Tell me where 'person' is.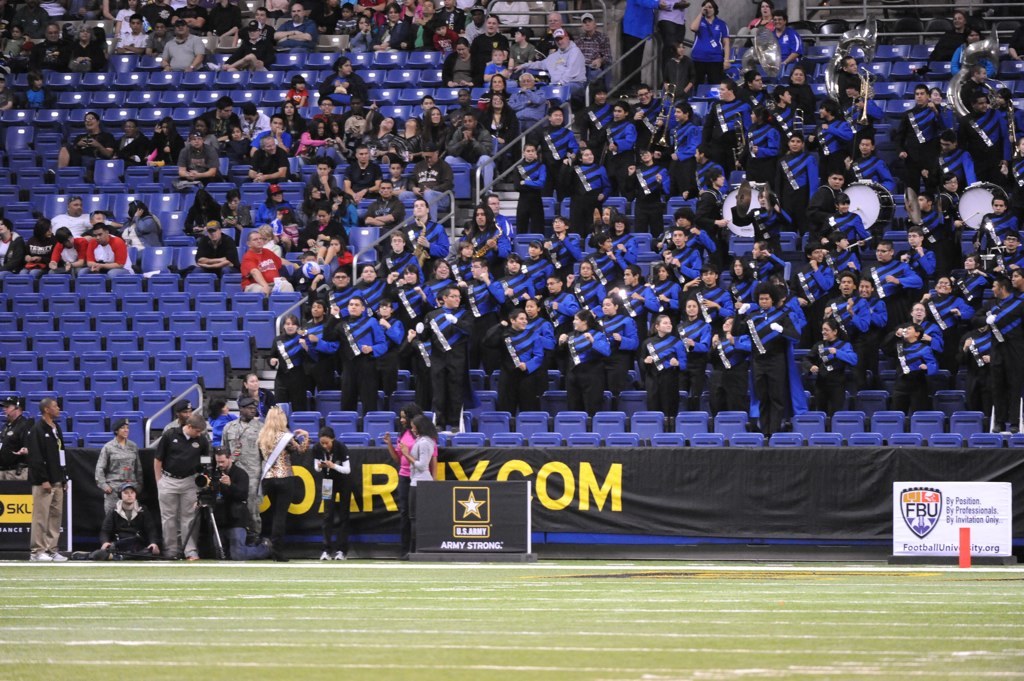
'person' is at BBox(3, 391, 40, 462).
